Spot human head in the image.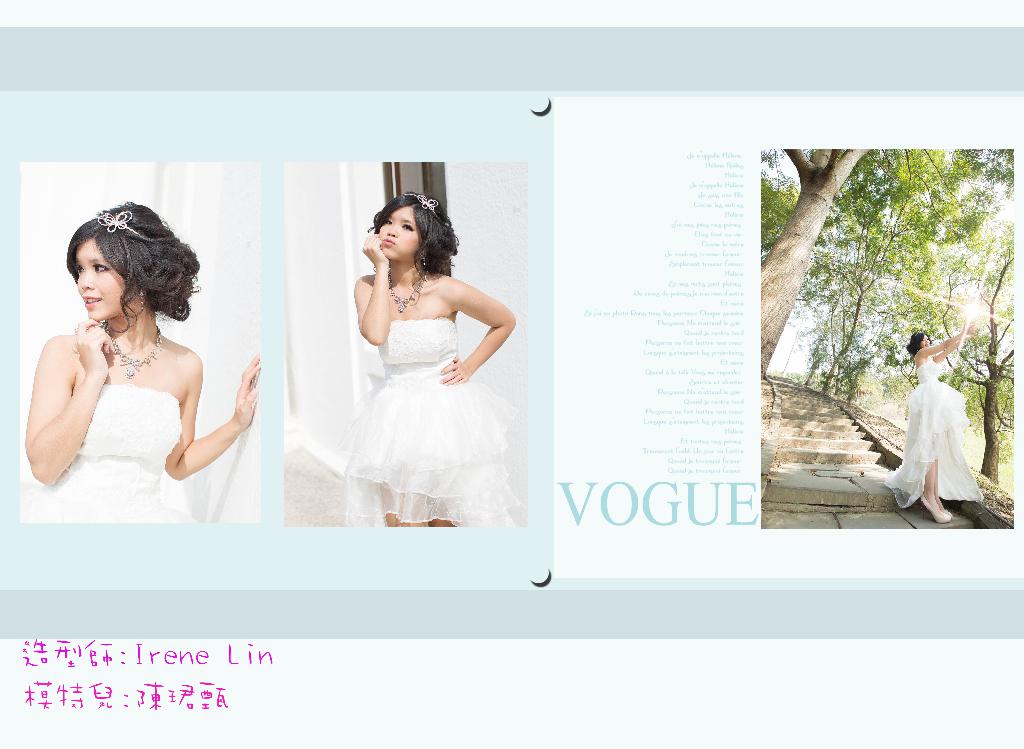
human head found at {"left": 905, "top": 331, "right": 930, "bottom": 348}.
